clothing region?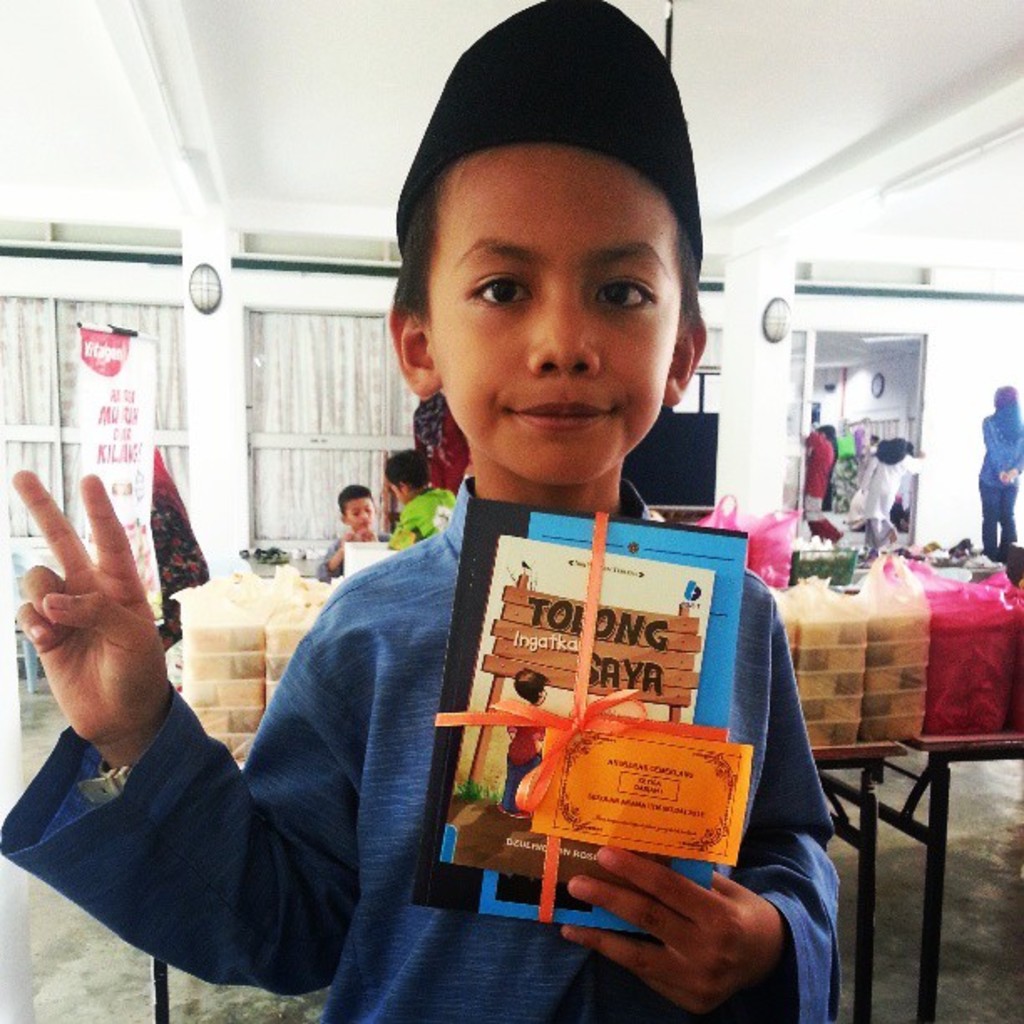
[423, 393, 468, 489]
